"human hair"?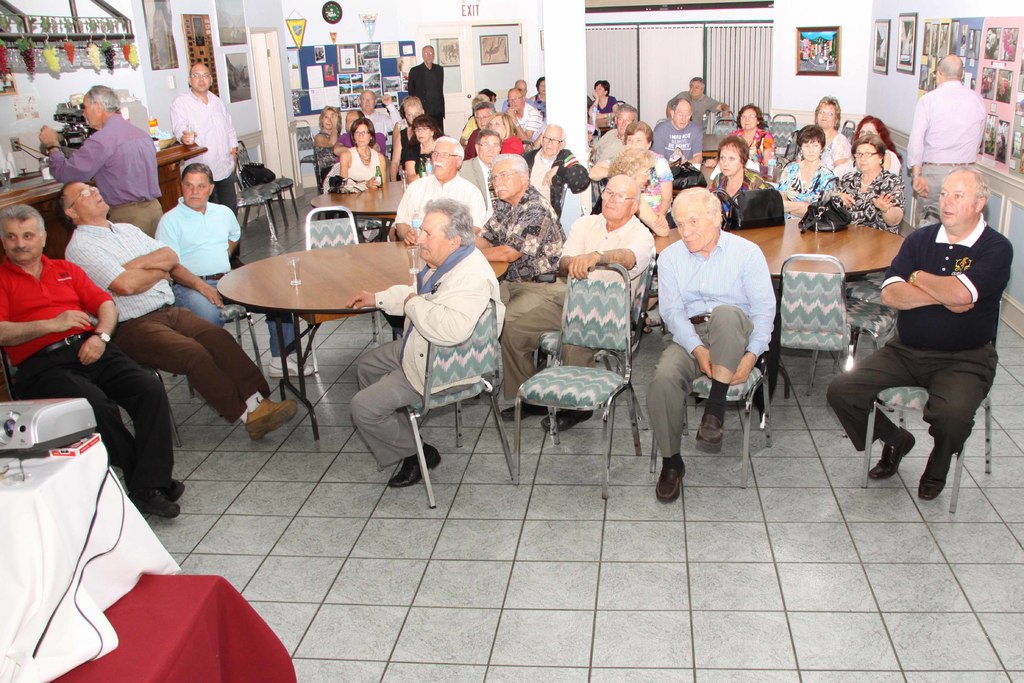
<region>735, 103, 762, 130</region>
